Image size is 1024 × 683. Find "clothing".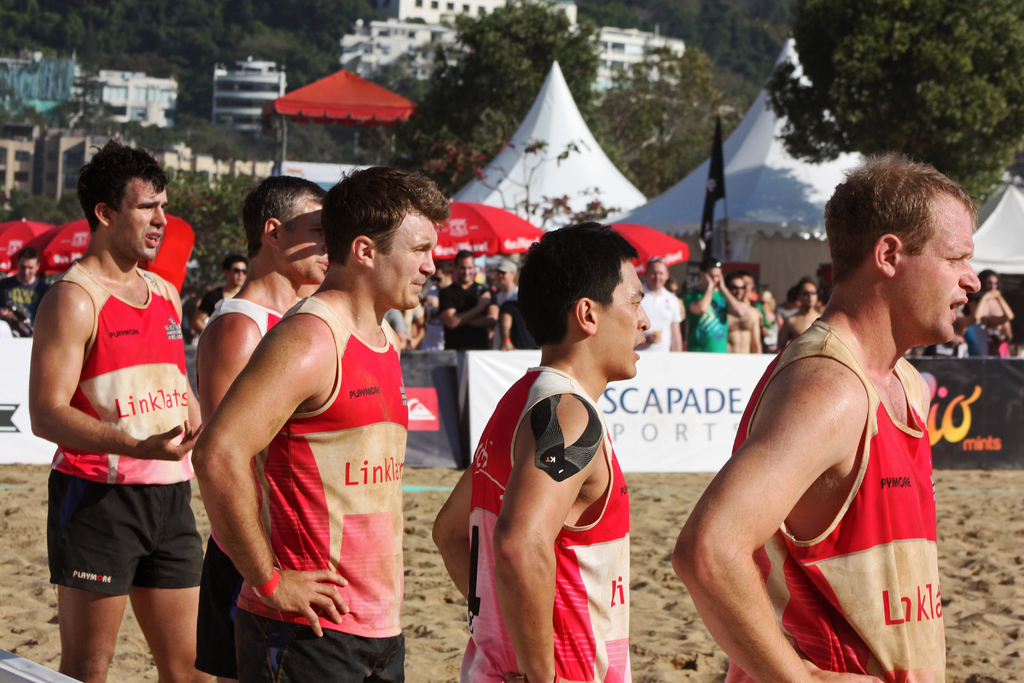
region(496, 280, 520, 355).
